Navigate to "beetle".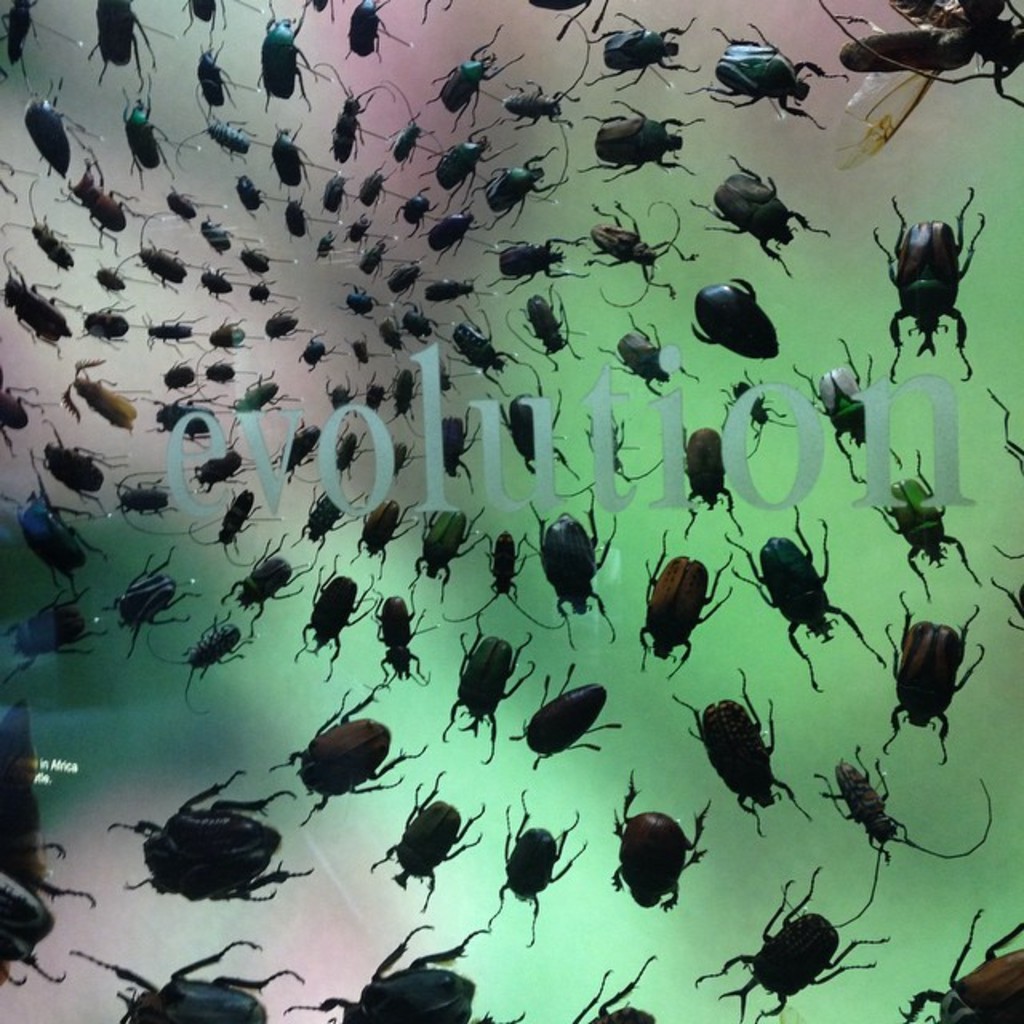
Navigation target: crop(531, 0, 608, 42).
